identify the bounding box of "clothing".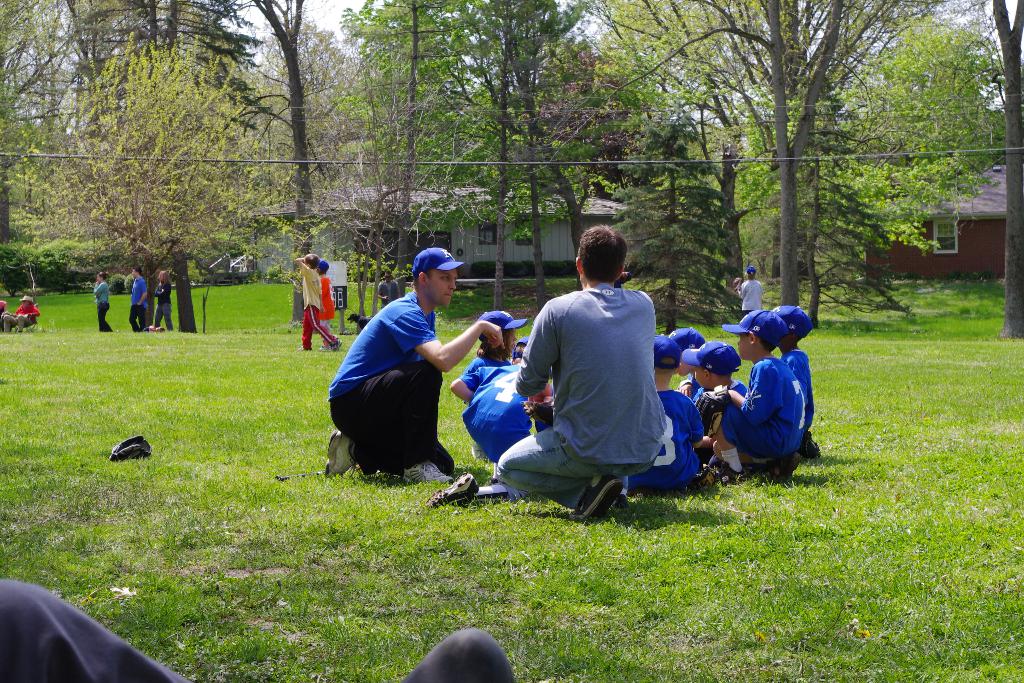
bbox=(319, 273, 330, 332).
